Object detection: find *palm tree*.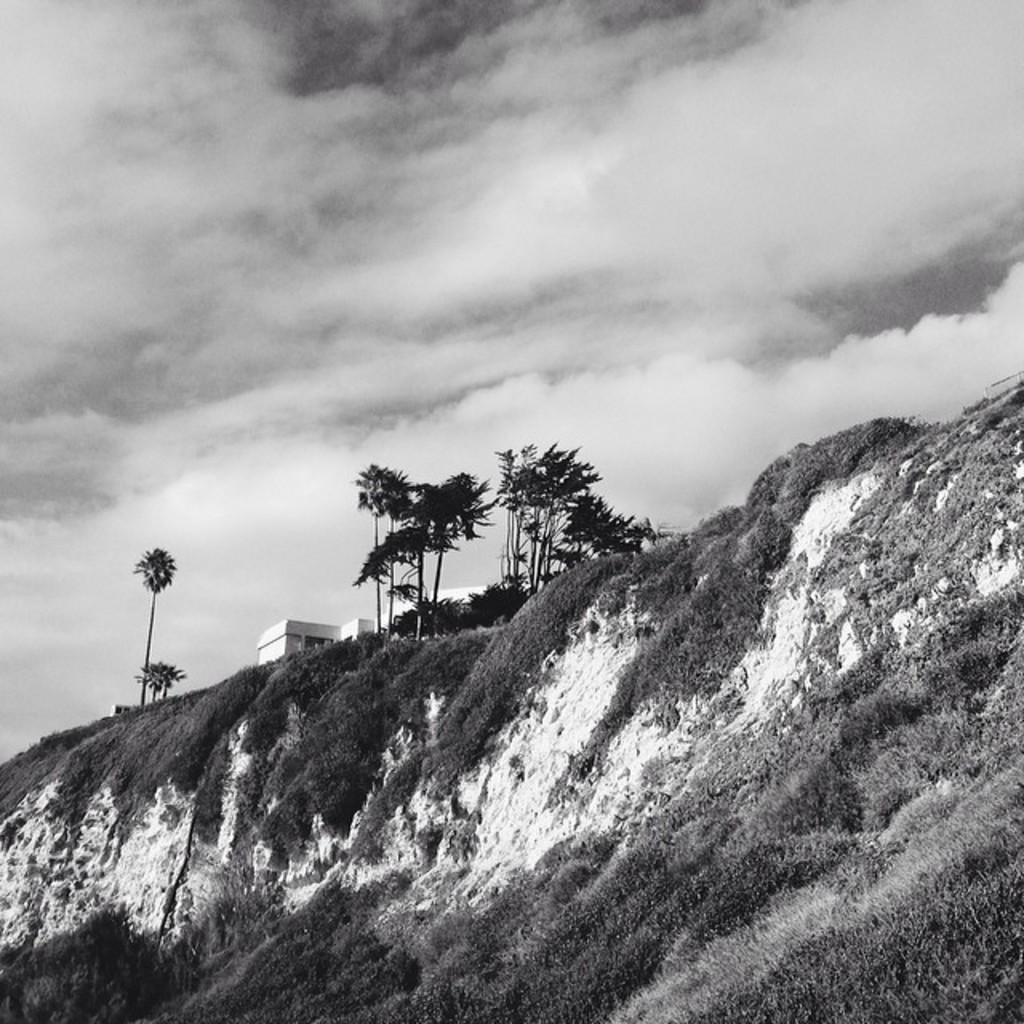
x1=349, y1=469, x2=482, y2=627.
